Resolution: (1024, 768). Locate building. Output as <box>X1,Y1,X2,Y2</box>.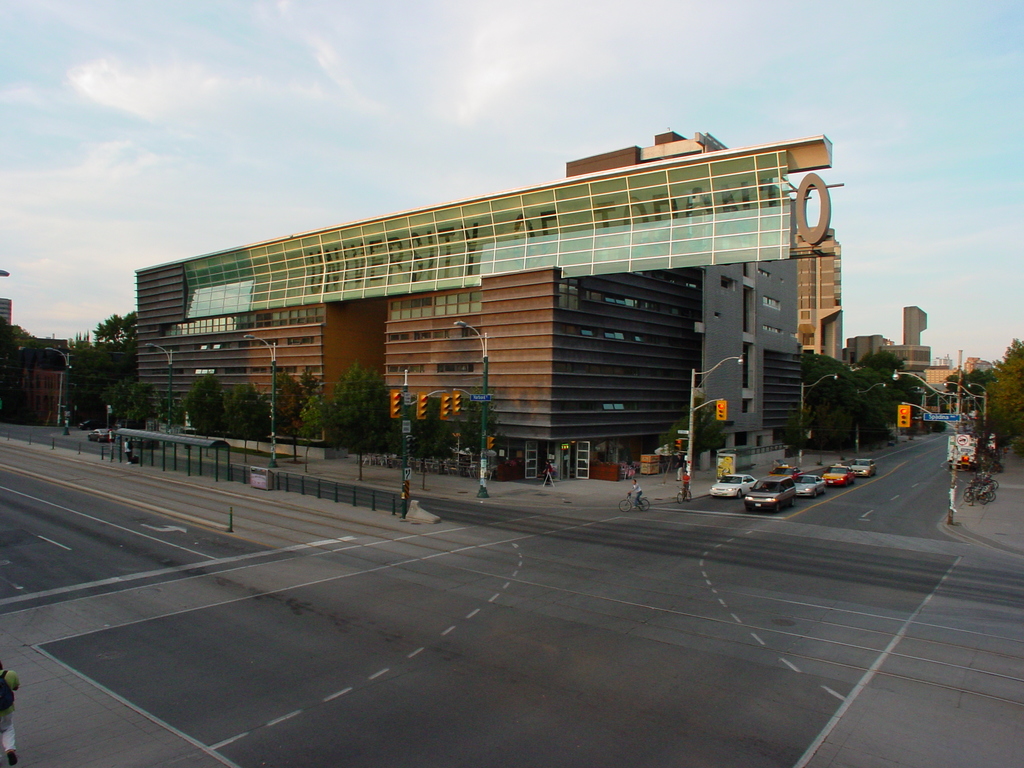
<box>0,298,17,324</box>.
